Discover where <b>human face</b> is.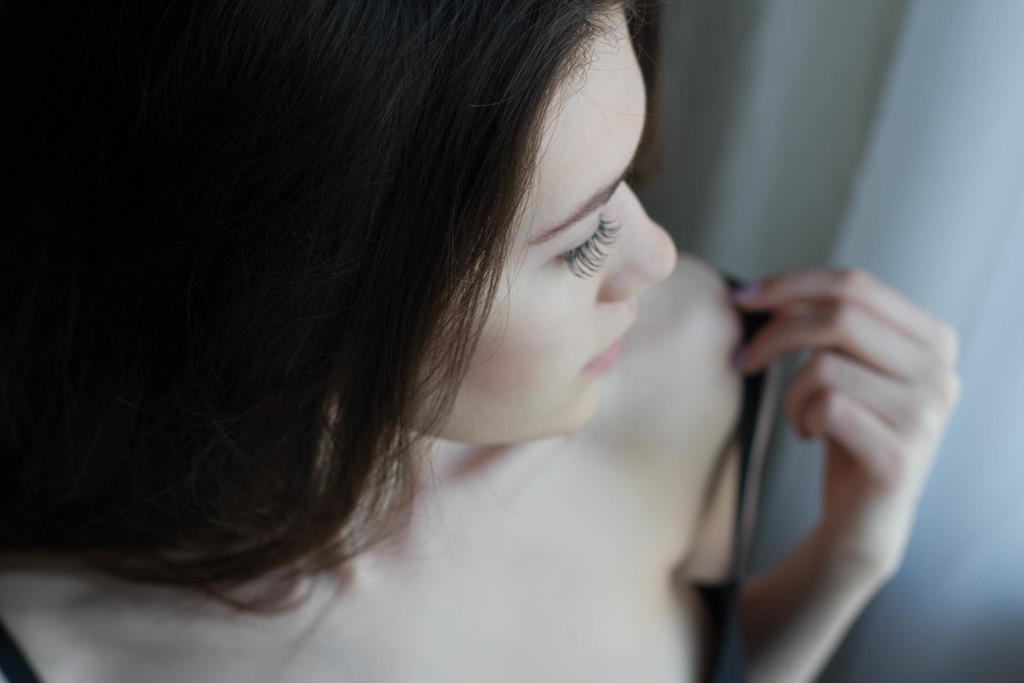
Discovered at 419:6:675:431.
